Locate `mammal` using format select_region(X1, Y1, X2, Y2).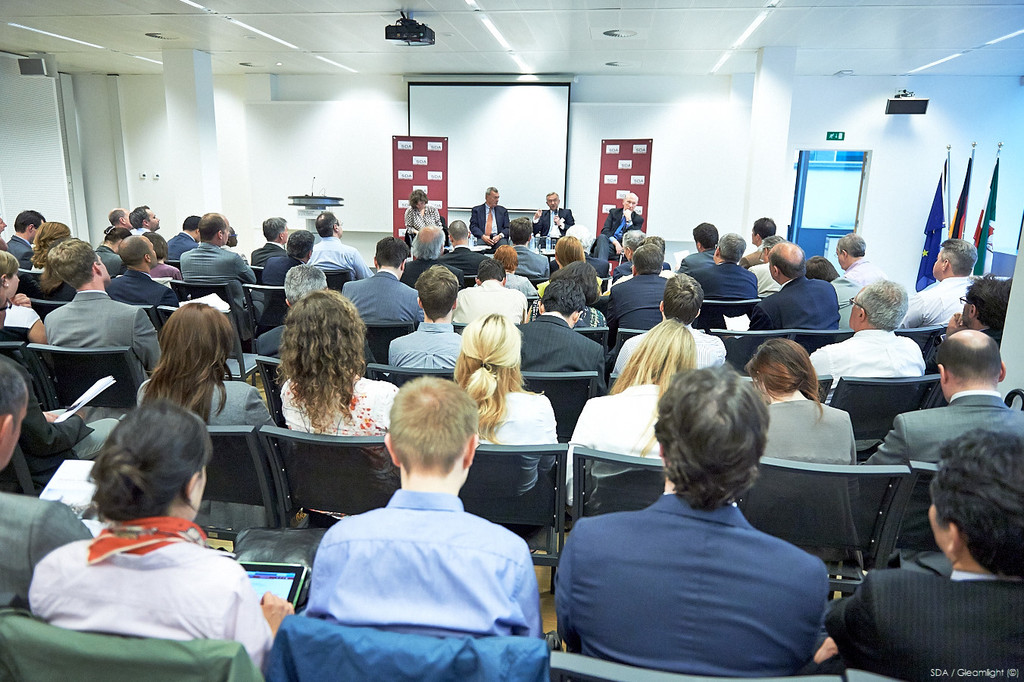
select_region(588, 191, 649, 261).
